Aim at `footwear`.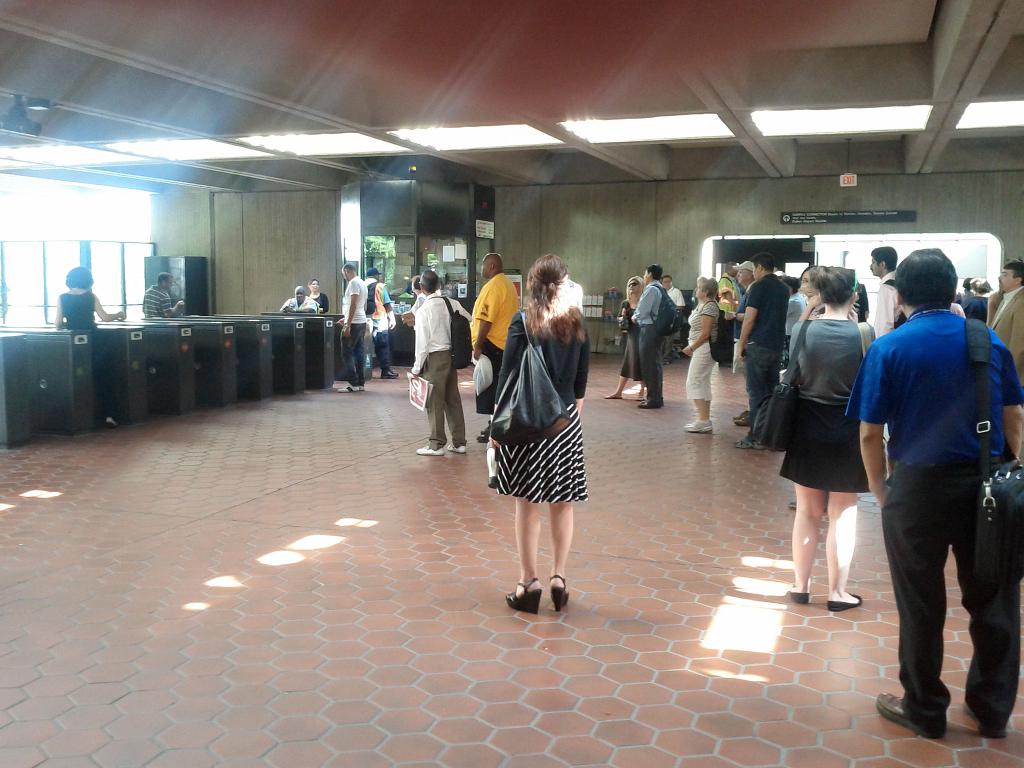
Aimed at x1=552, y1=575, x2=570, y2=612.
